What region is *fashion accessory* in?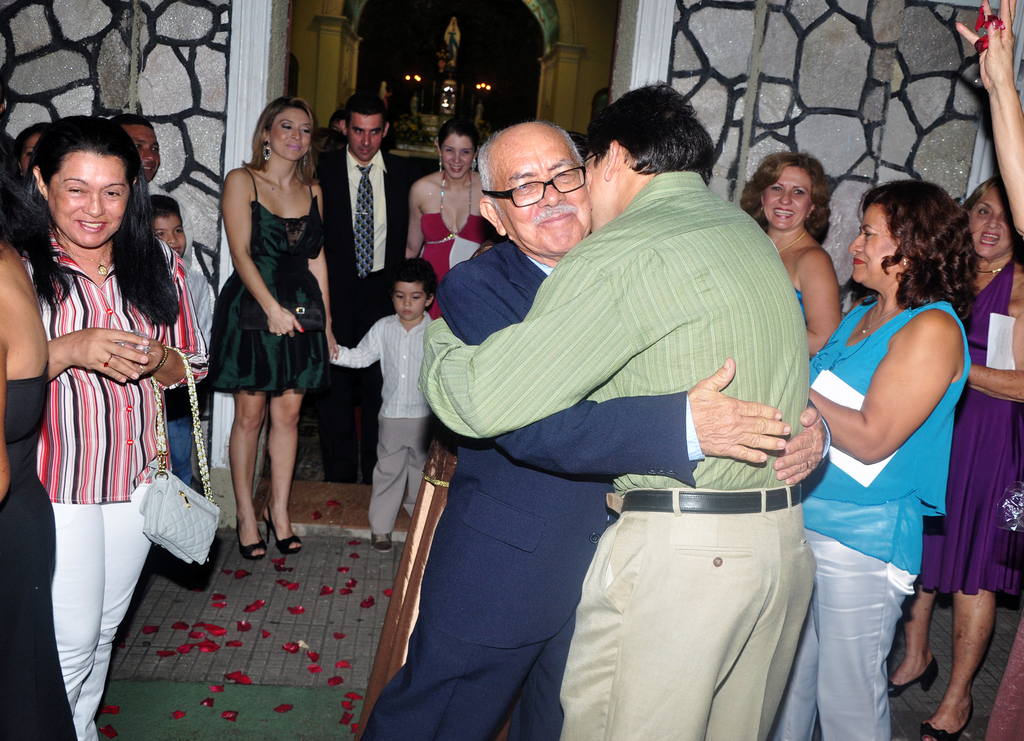
crop(805, 459, 810, 470).
